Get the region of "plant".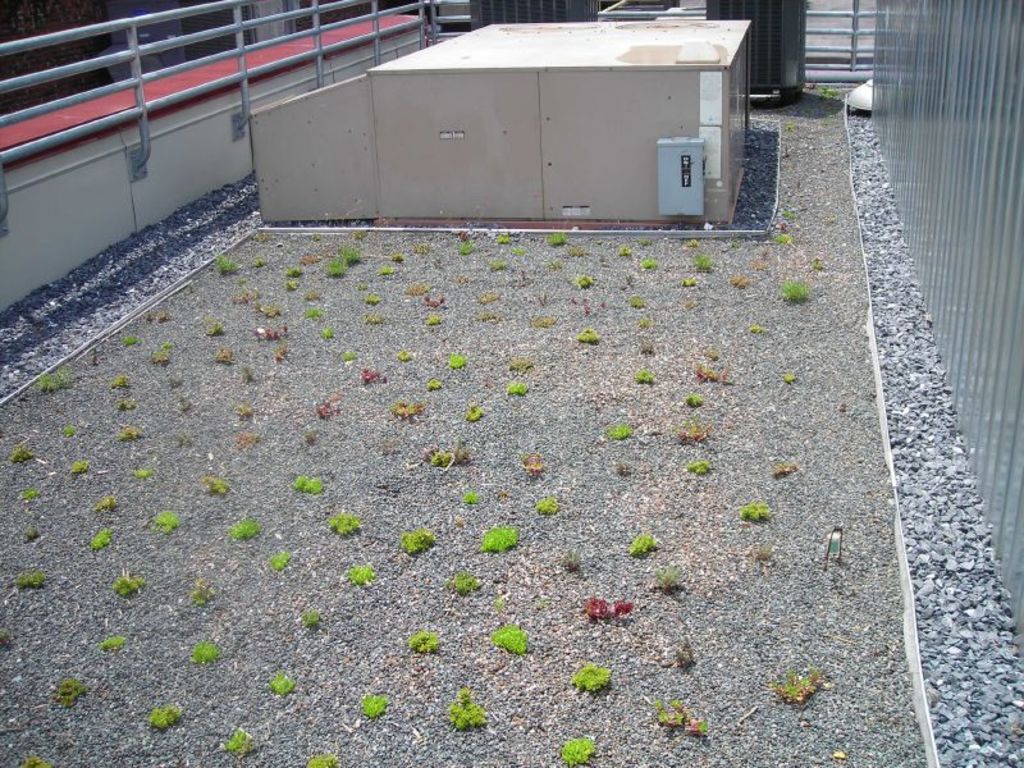
bbox=(493, 266, 512, 269).
